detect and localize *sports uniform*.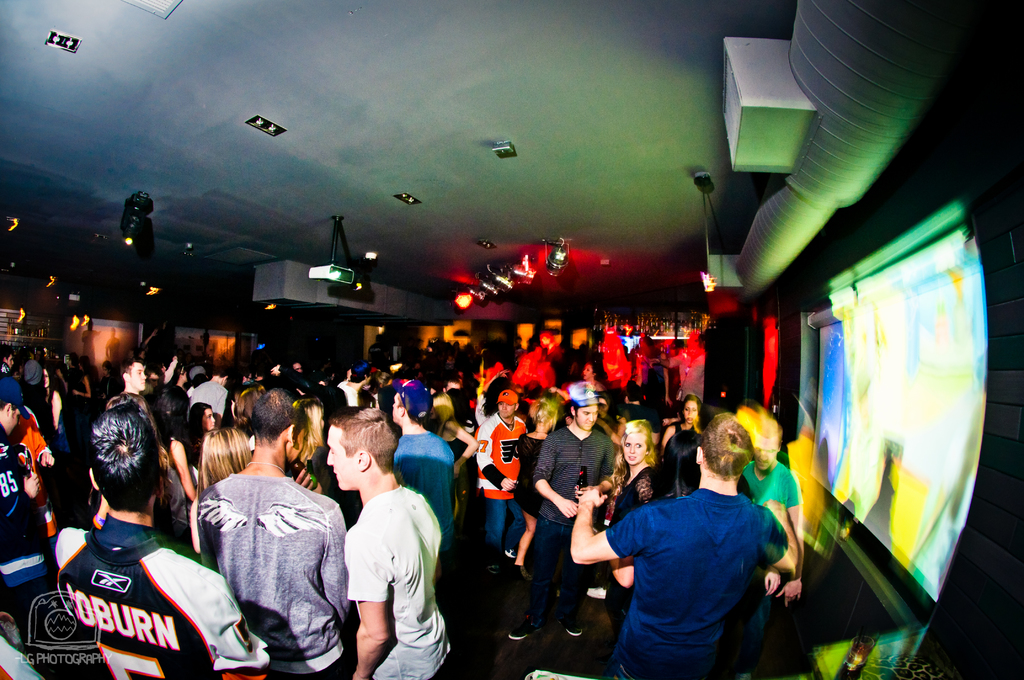
Localized at <bbox>49, 514, 271, 679</bbox>.
